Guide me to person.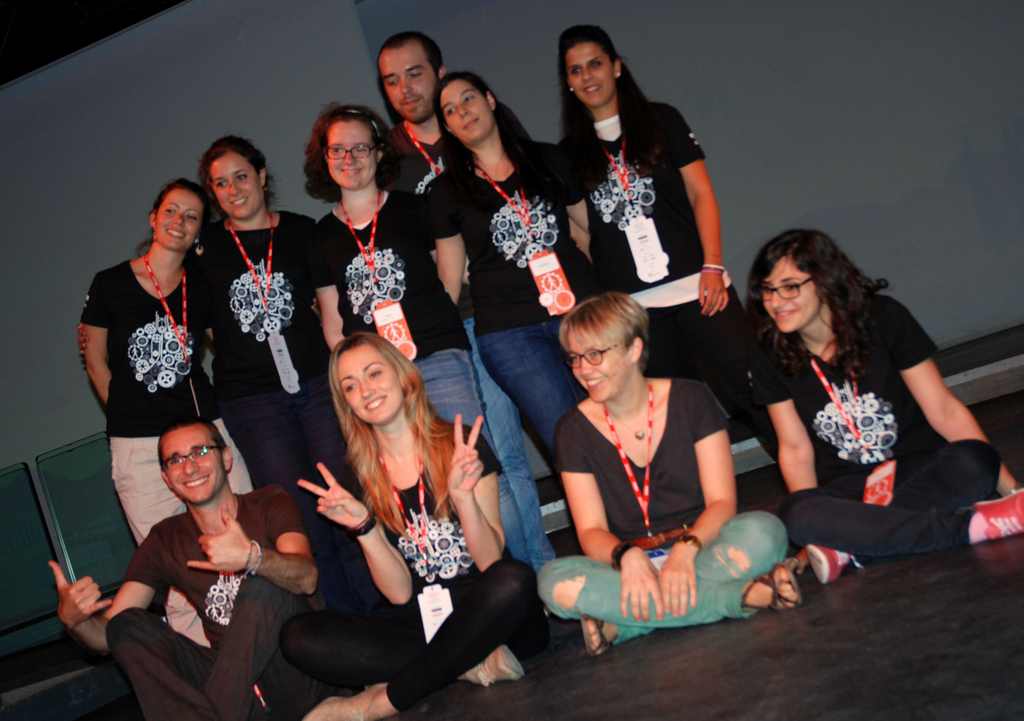
Guidance: box=[562, 22, 780, 464].
